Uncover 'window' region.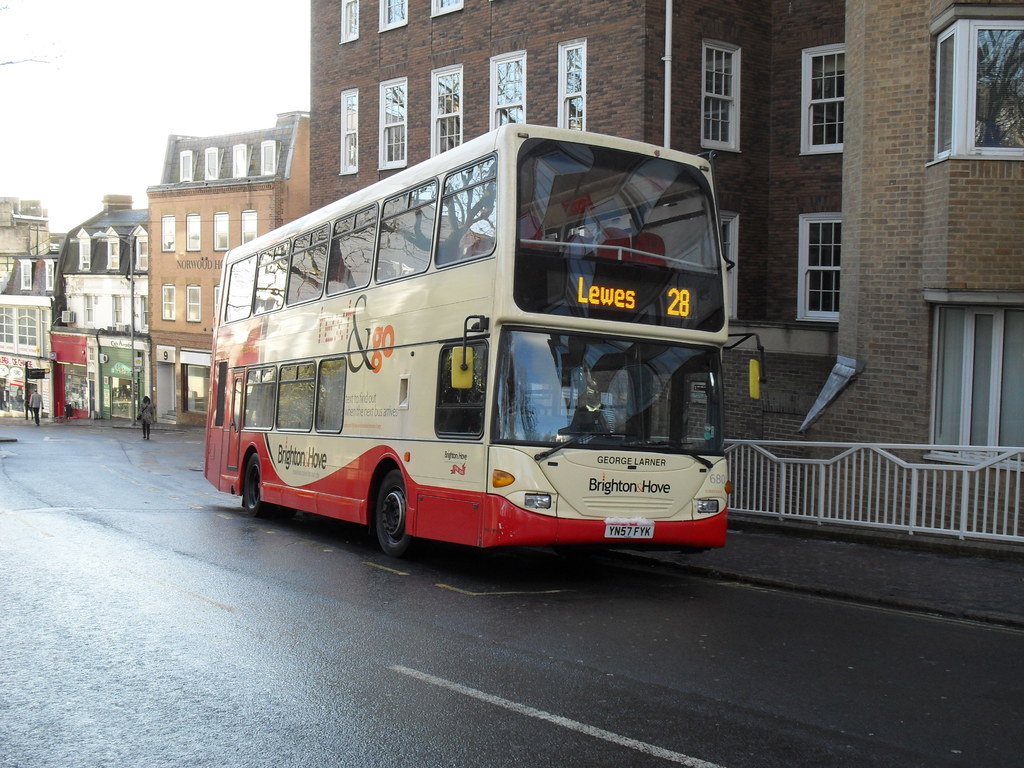
Uncovered: Rect(216, 220, 227, 246).
